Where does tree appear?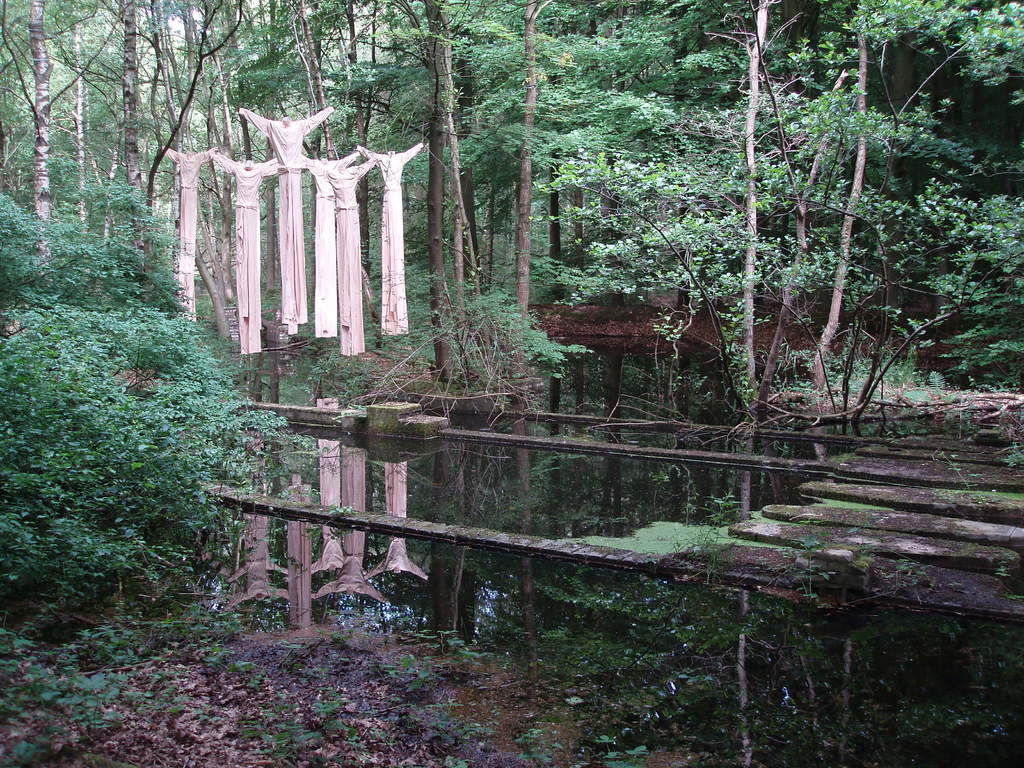
Appears at pyautogui.locateOnScreen(422, 6, 445, 374).
